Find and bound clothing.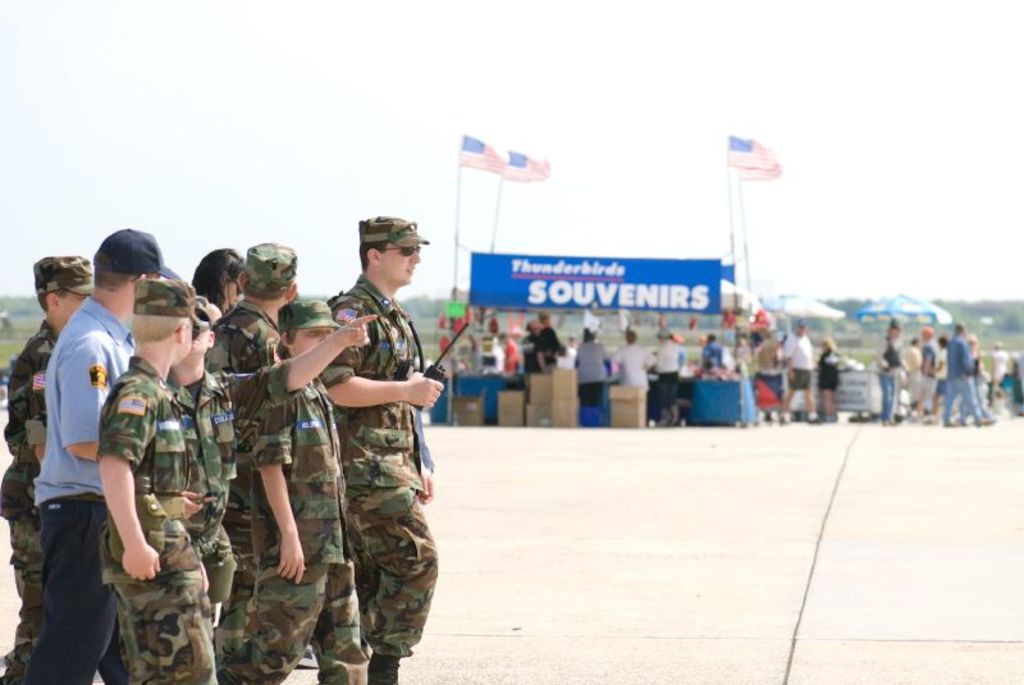
Bound: select_region(0, 287, 146, 684).
